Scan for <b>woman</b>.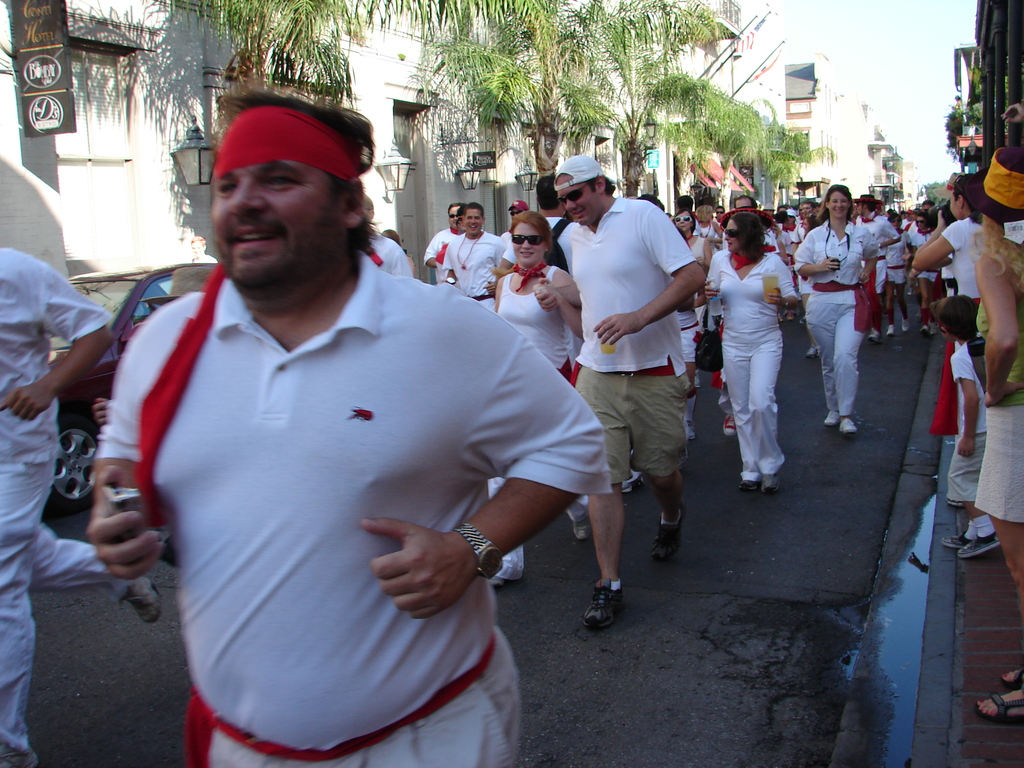
Scan result: <region>883, 209, 915, 339</region>.
